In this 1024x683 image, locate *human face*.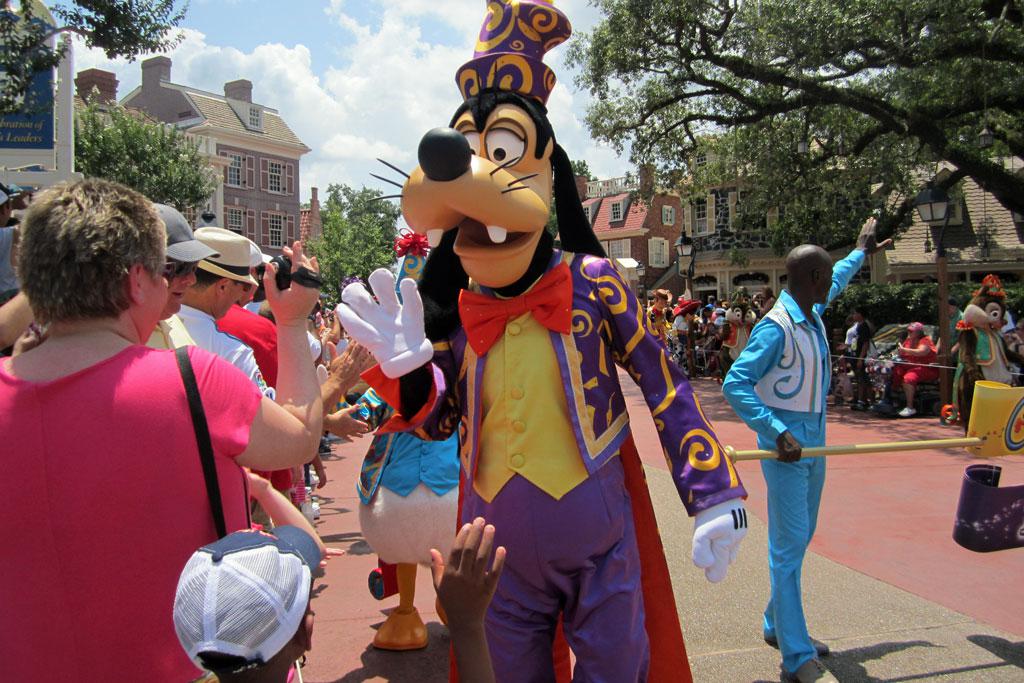
Bounding box: 144/255/164/332.
